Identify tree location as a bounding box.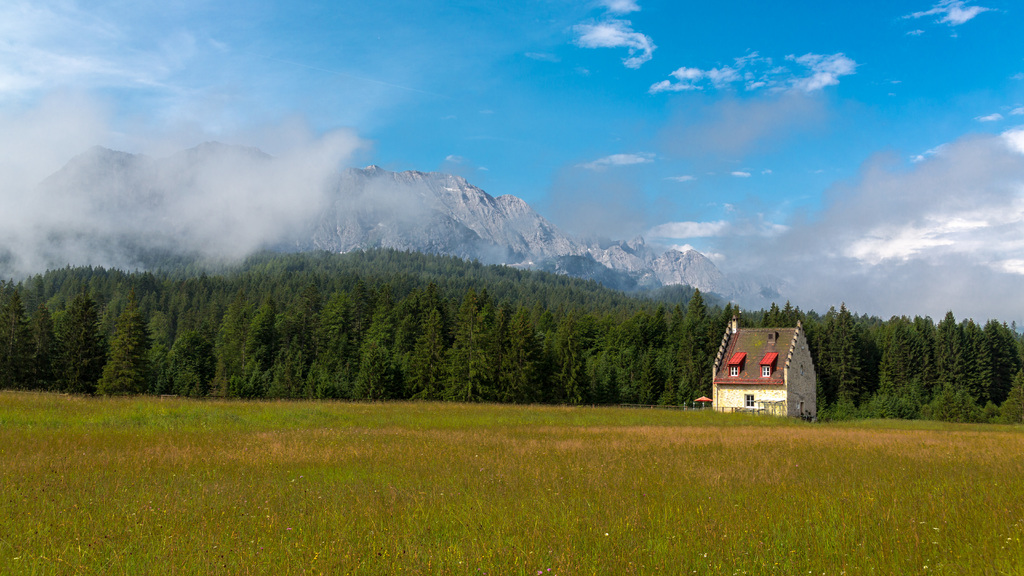
bbox(829, 303, 863, 421).
